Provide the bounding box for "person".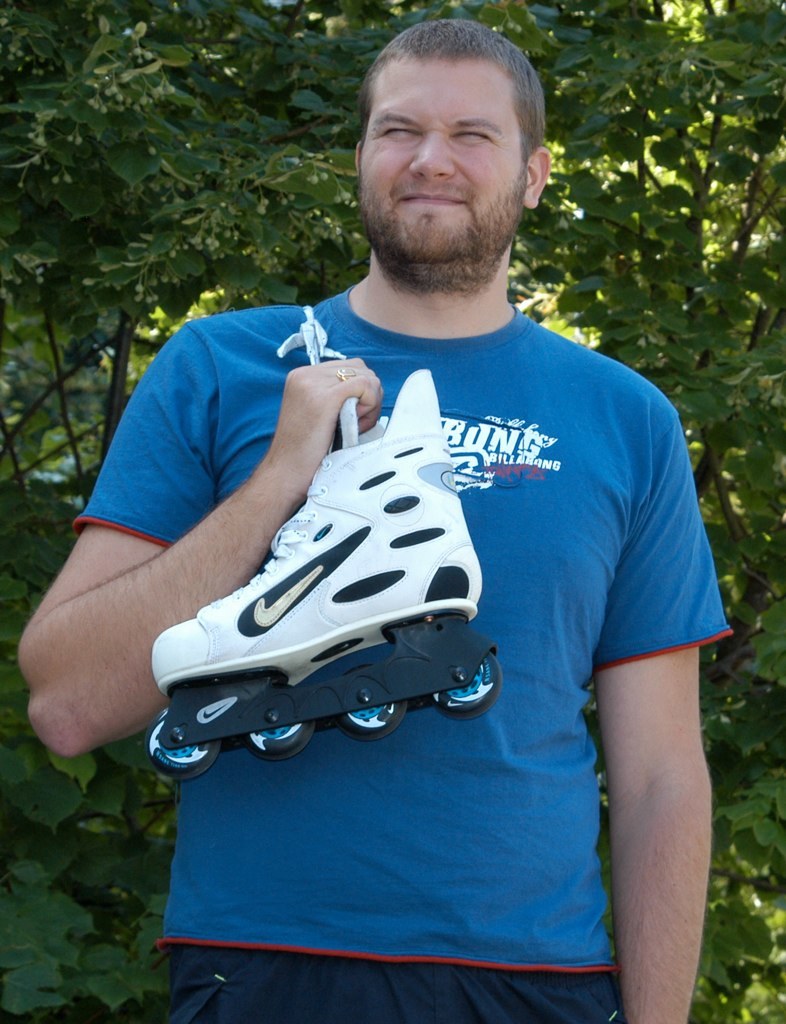
detection(13, 18, 736, 1023).
